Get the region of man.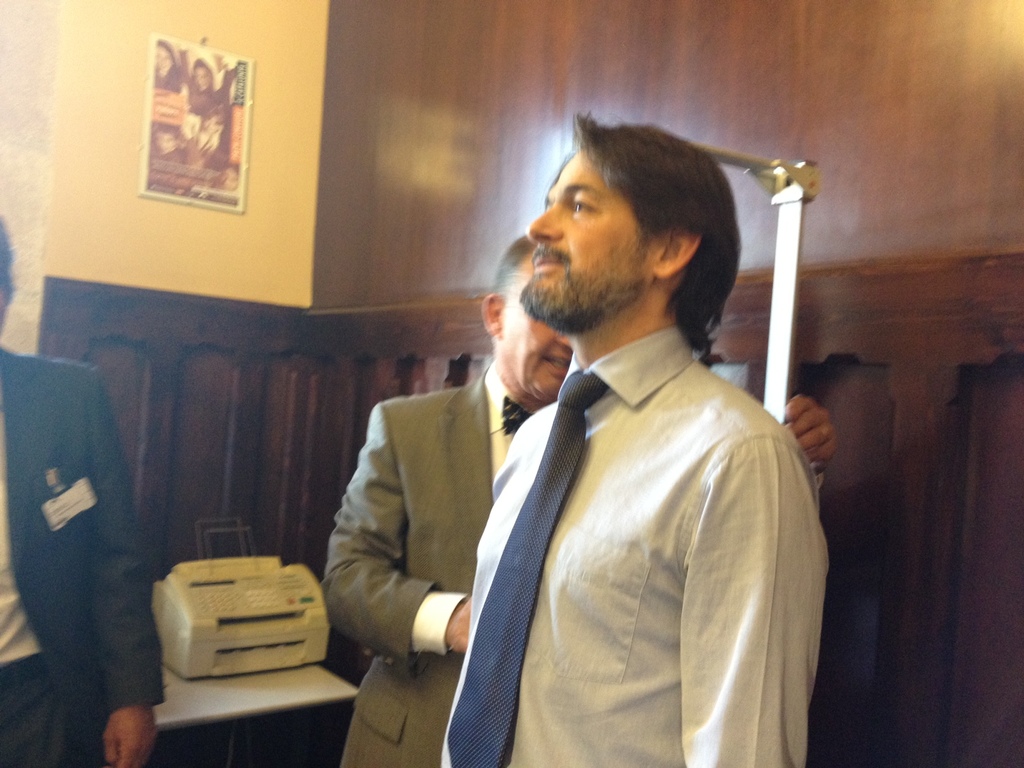
bbox(320, 230, 837, 767).
